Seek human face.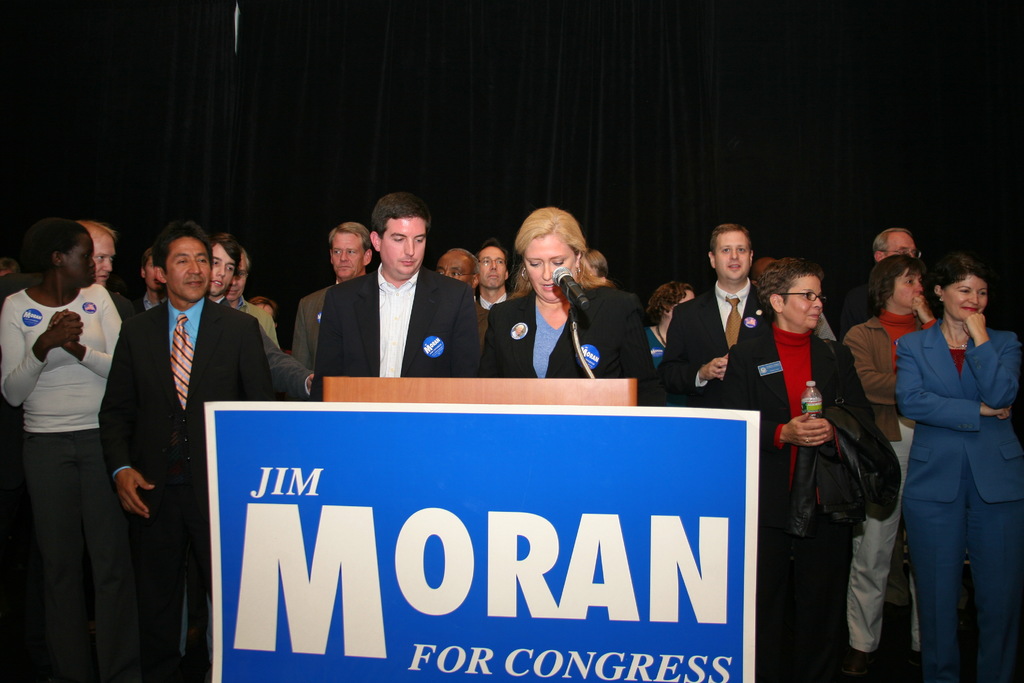
bbox=[91, 233, 116, 286].
